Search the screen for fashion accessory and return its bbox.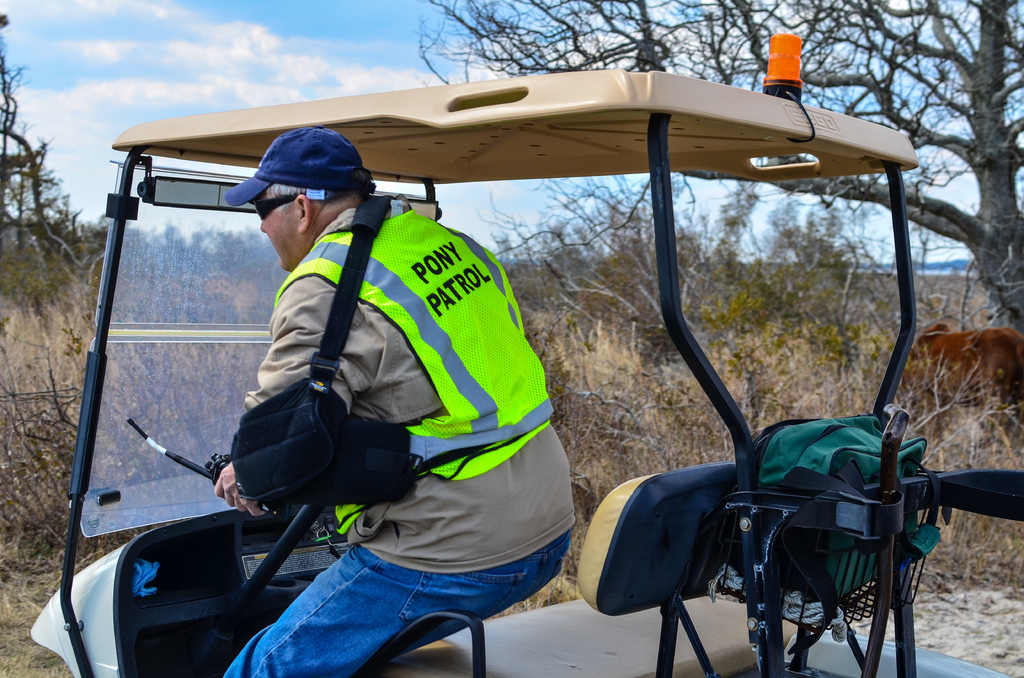
Found: detection(232, 196, 419, 510).
